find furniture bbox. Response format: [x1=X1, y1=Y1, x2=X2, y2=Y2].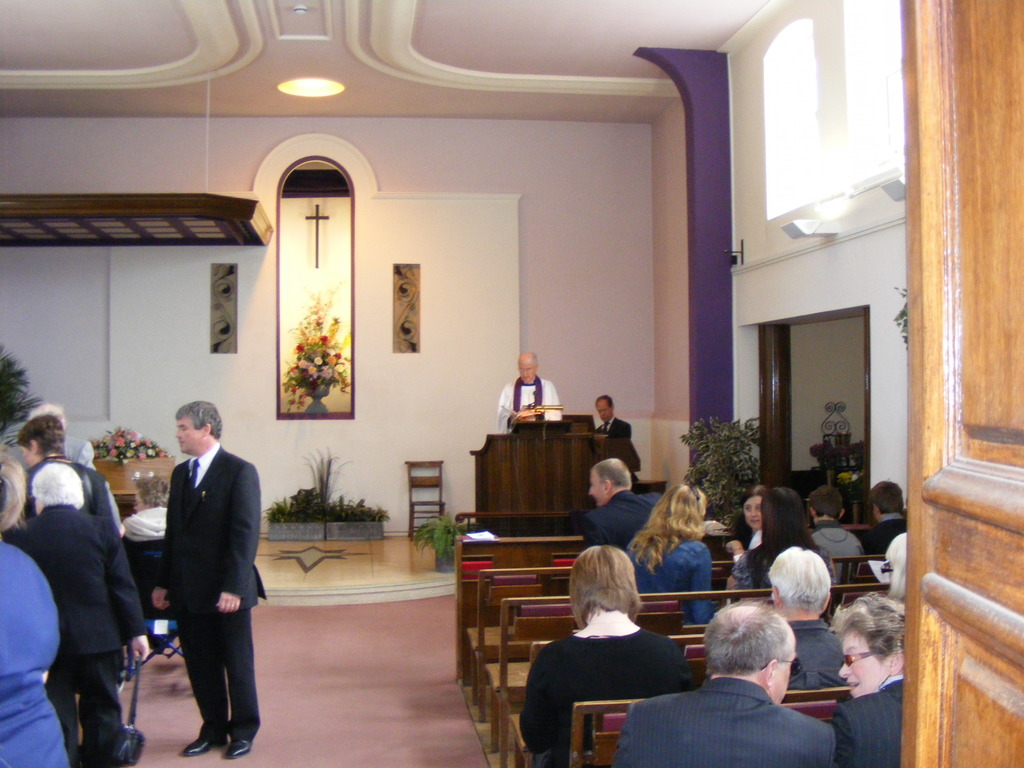
[x1=403, y1=460, x2=444, y2=542].
